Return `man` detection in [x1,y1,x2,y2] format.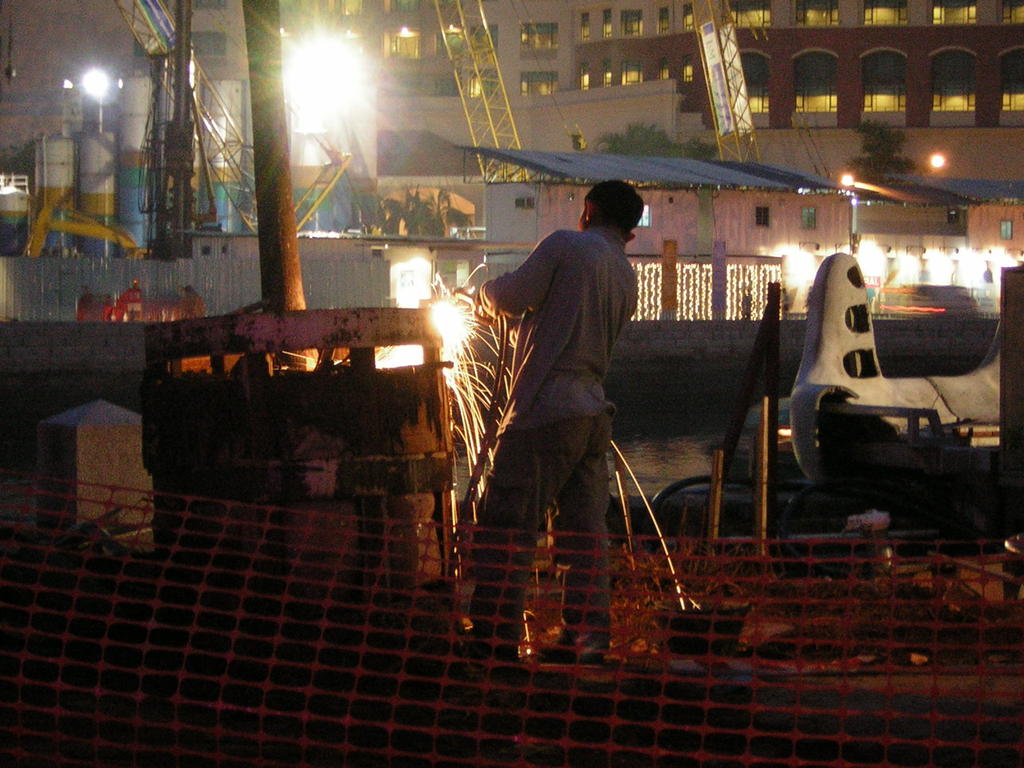
[474,171,666,644].
